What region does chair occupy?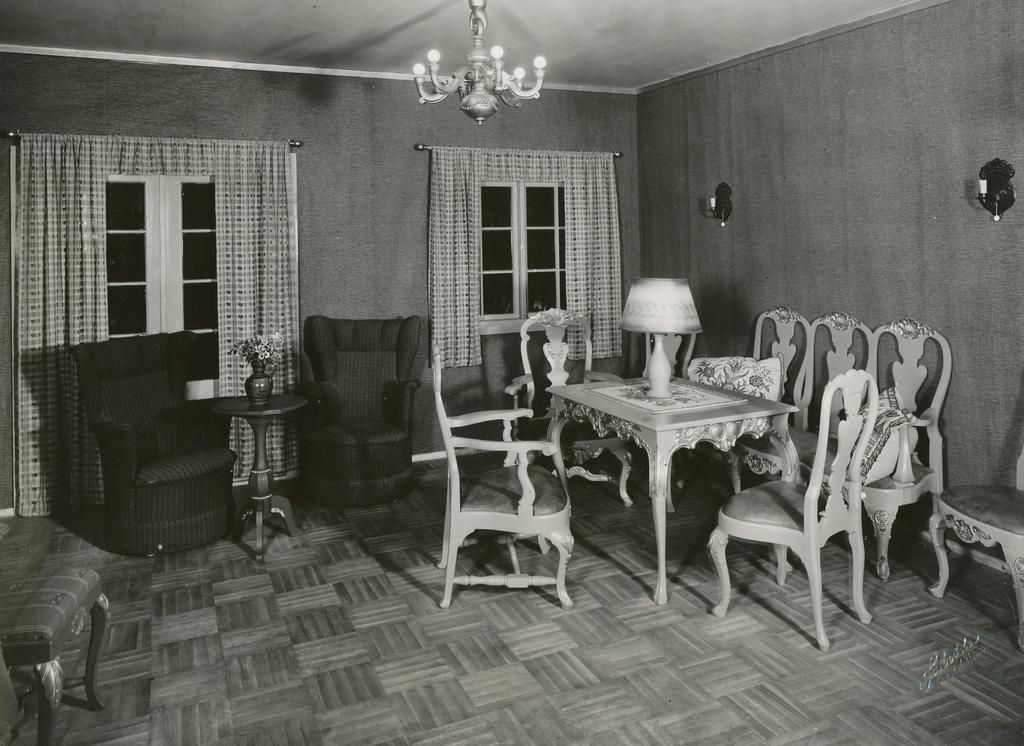
705 367 874 651.
